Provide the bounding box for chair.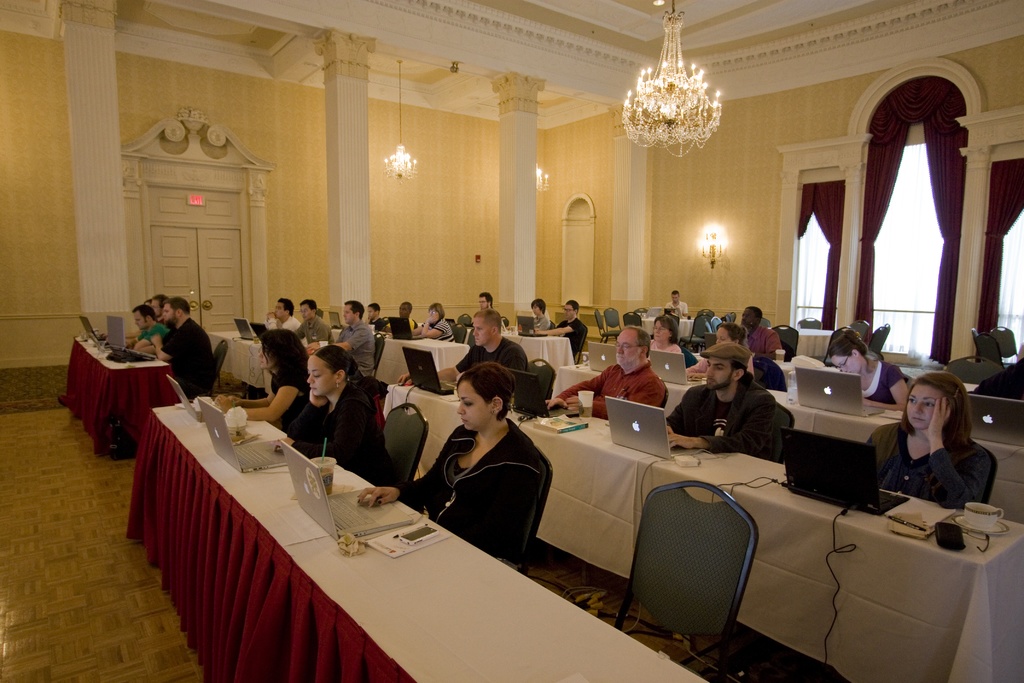
select_region(850, 317, 871, 347).
